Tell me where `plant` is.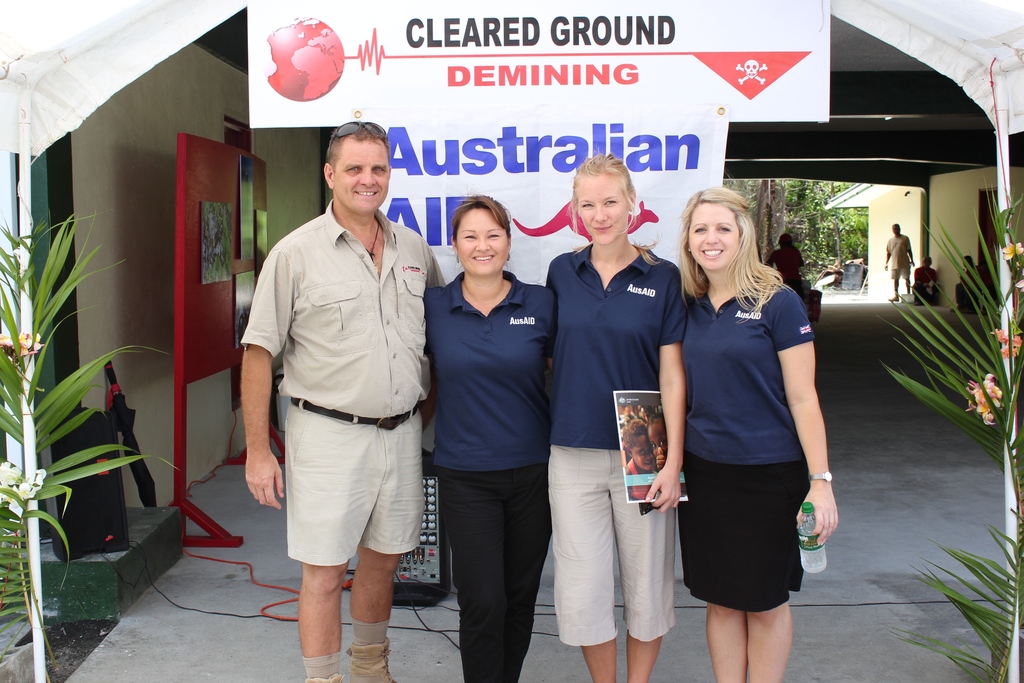
`plant` is at [left=870, top=176, right=1023, bottom=682].
